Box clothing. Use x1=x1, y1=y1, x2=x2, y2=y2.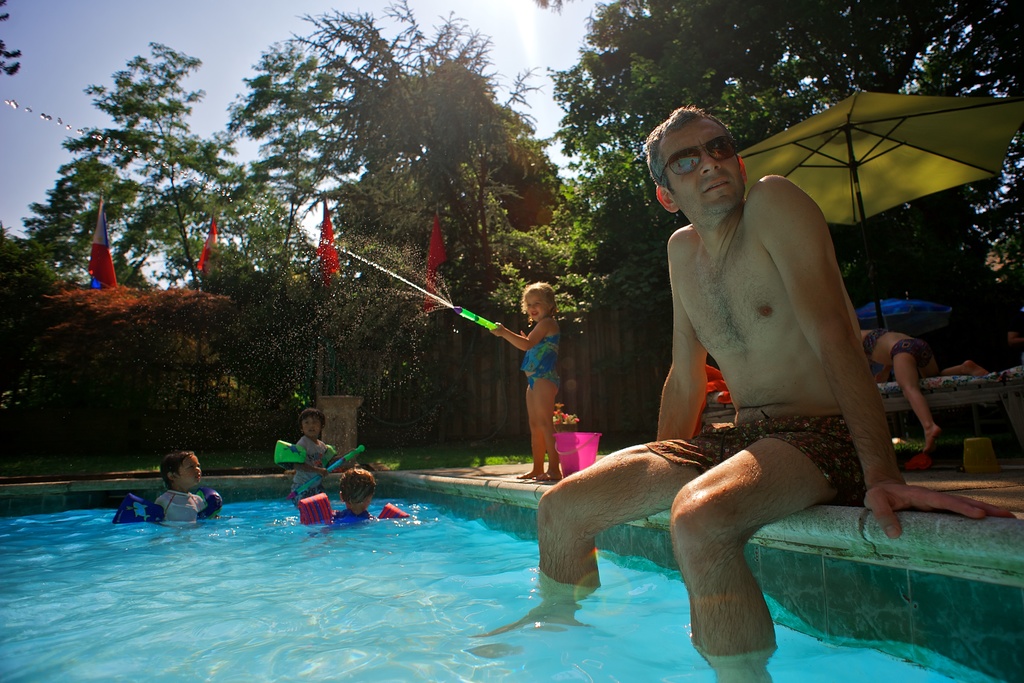
x1=644, y1=417, x2=866, y2=508.
